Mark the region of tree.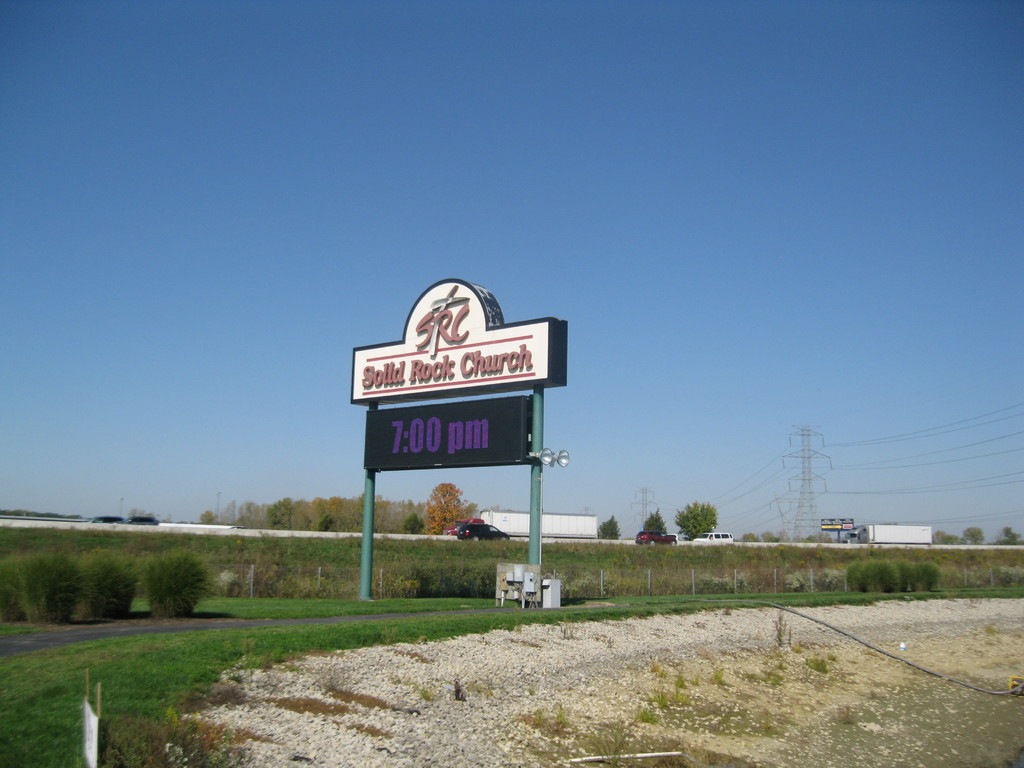
Region: bbox=[199, 486, 353, 536].
